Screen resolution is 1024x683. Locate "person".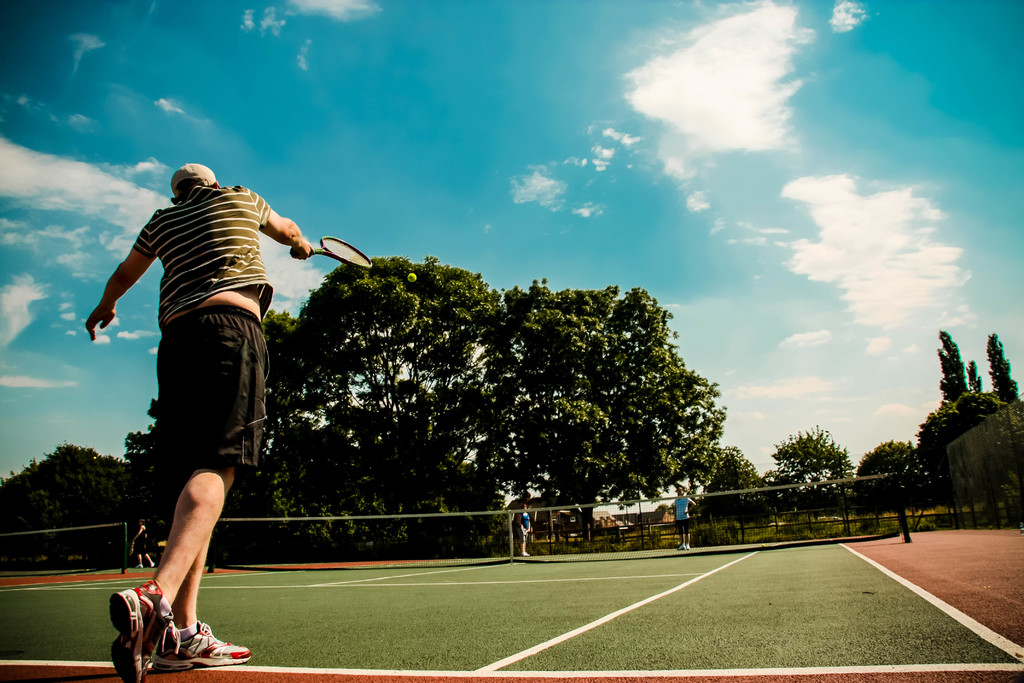
pyautogui.locateOnScreen(674, 486, 691, 550).
